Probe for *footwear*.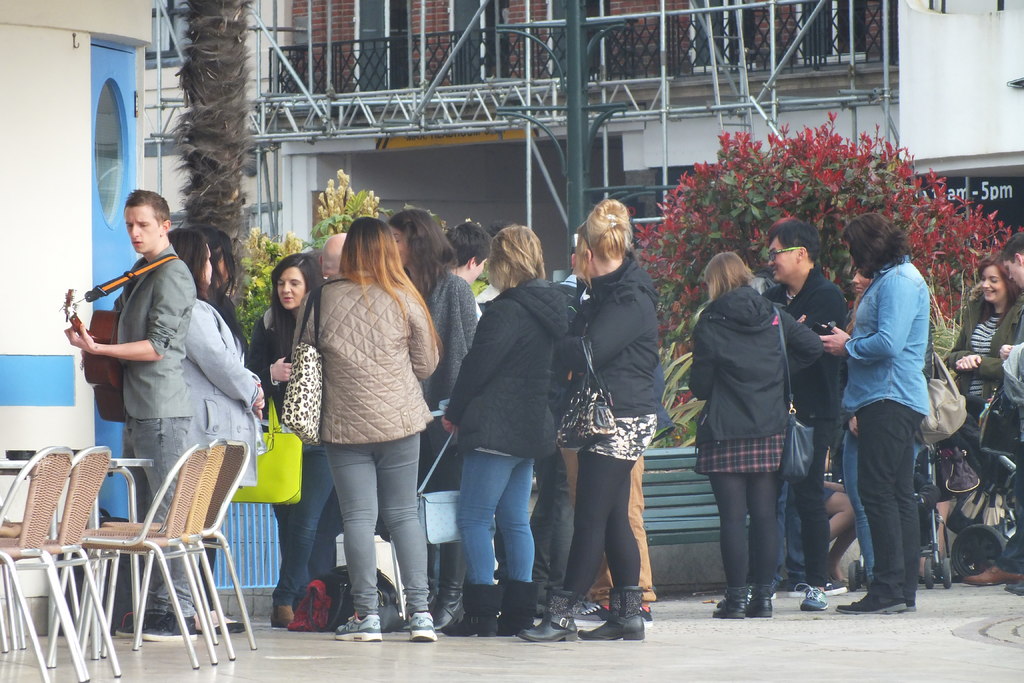
Probe result: bbox(573, 603, 608, 627).
